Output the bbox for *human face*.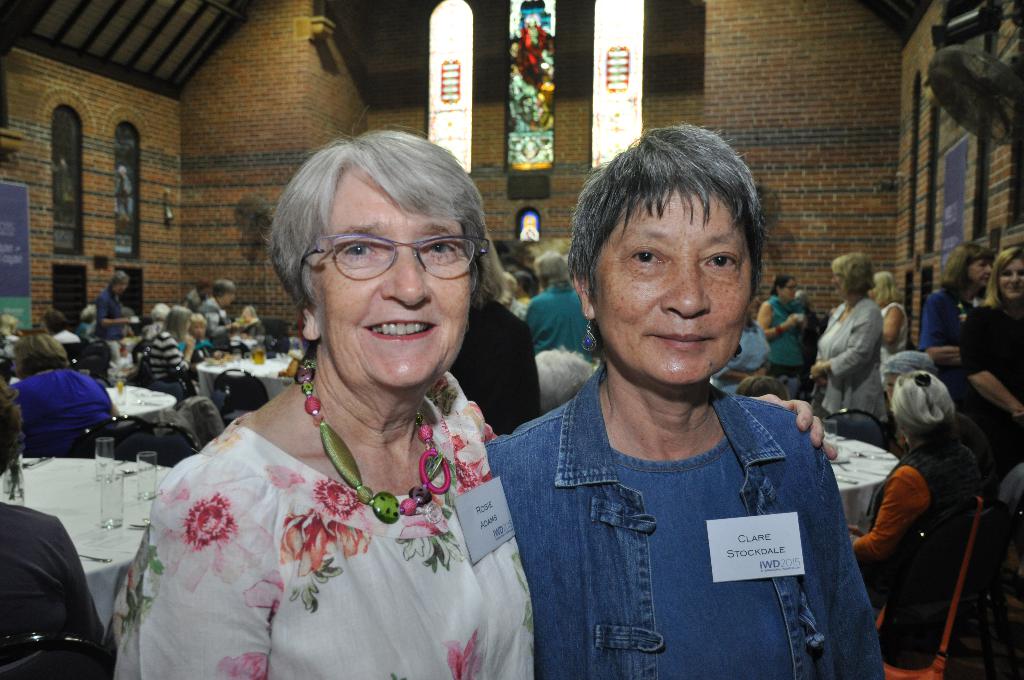
(193,321,203,339).
